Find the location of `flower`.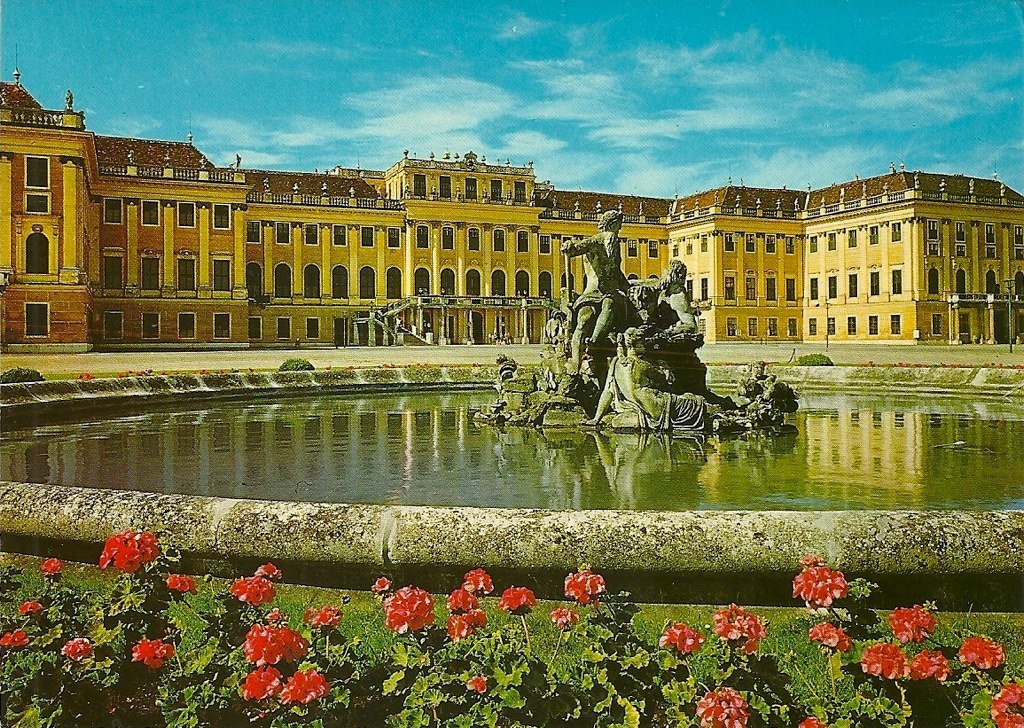
Location: [x1=799, y1=716, x2=822, y2=727].
